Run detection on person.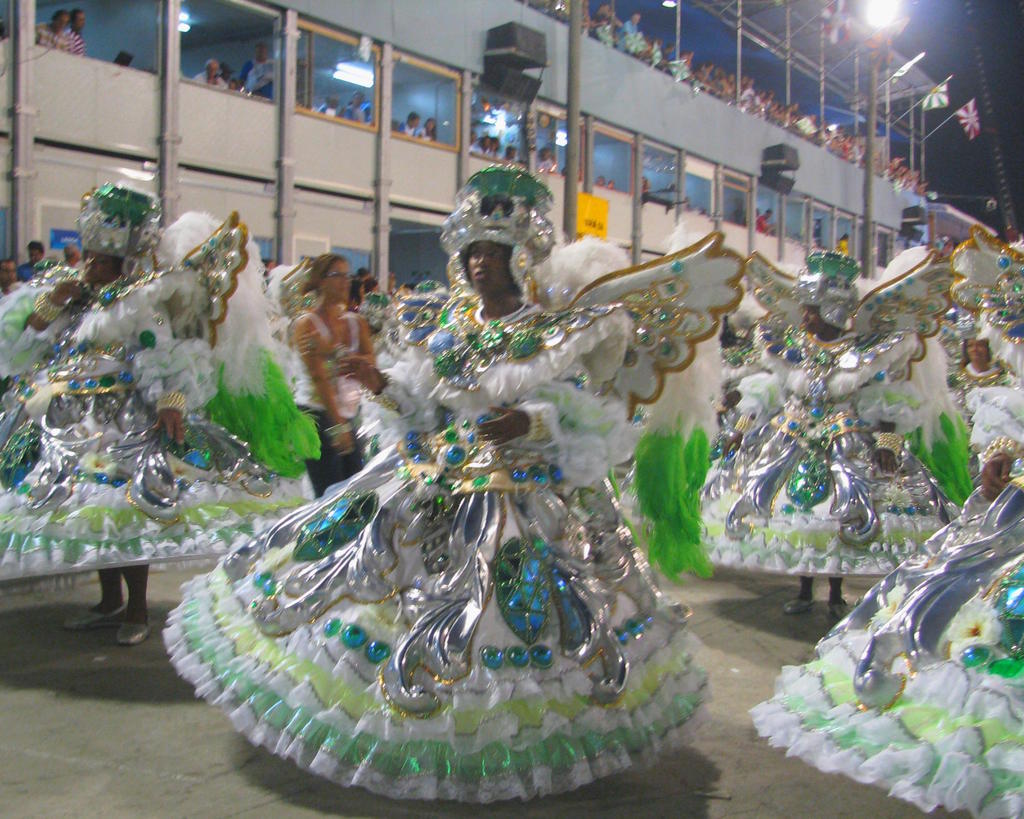
Result: region(235, 44, 274, 94).
